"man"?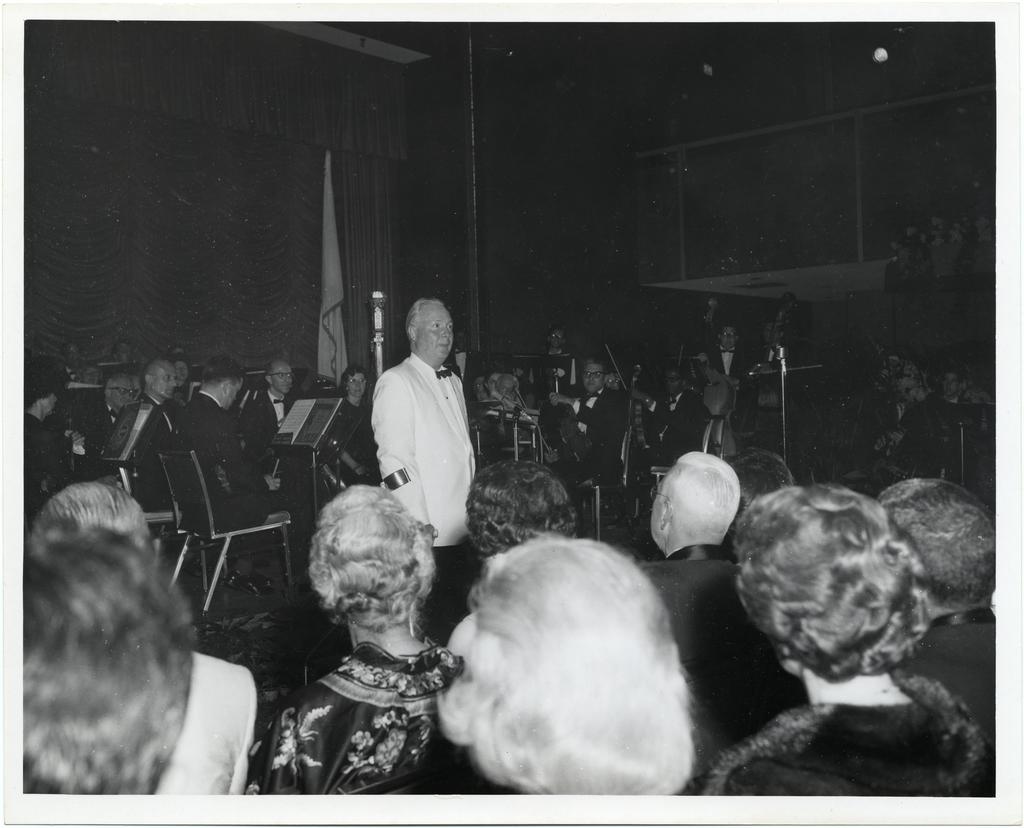
(x1=58, y1=340, x2=86, y2=378)
